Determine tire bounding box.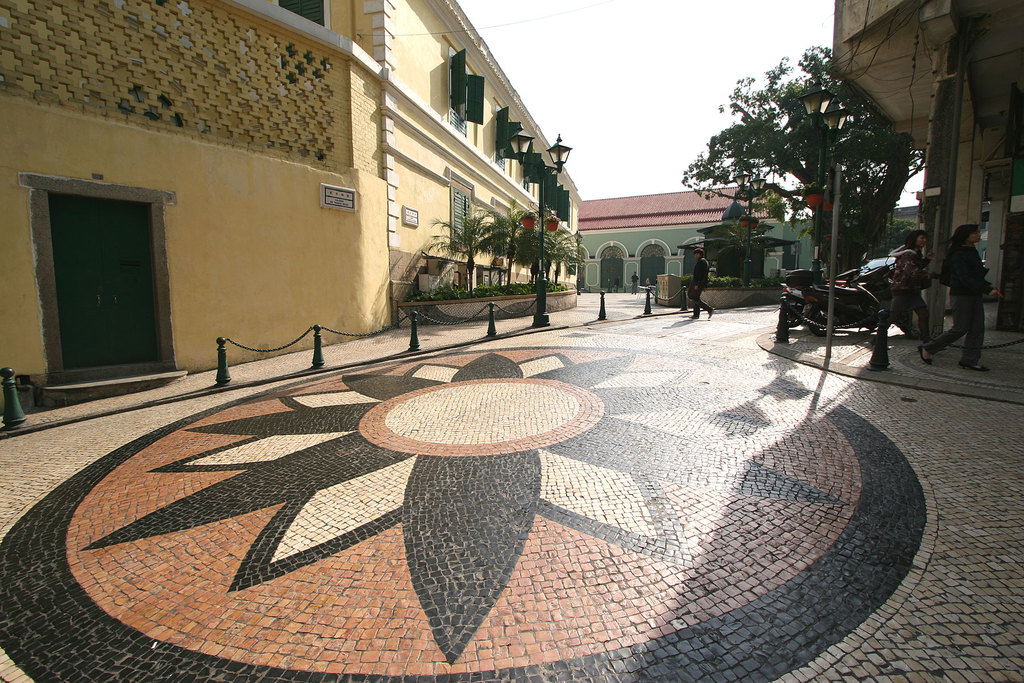
Determined: {"left": 902, "top": 304, "right": 911, "bottom": 331}.
